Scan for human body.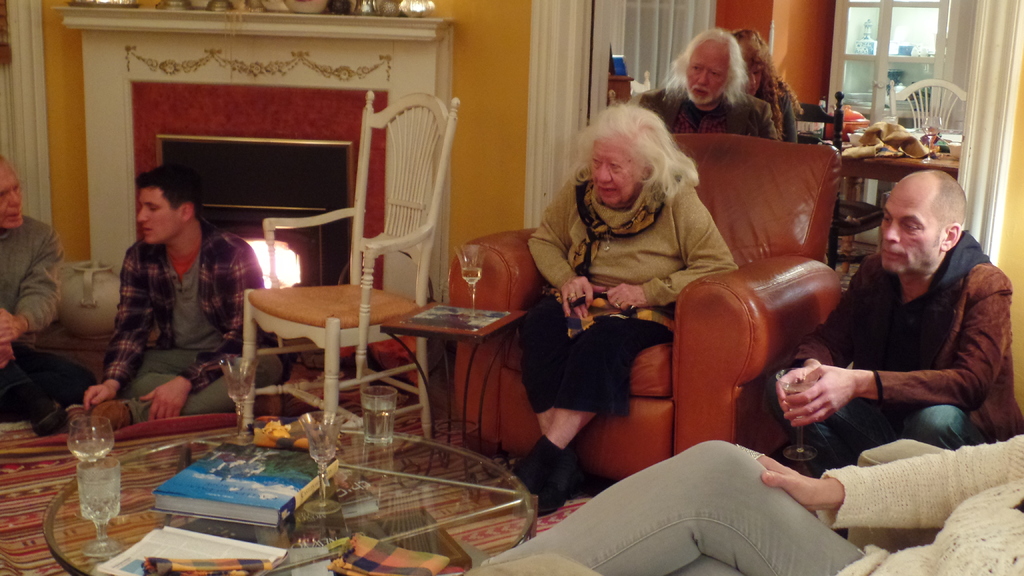
Scan result: locate(743, 18, 794, 133).
